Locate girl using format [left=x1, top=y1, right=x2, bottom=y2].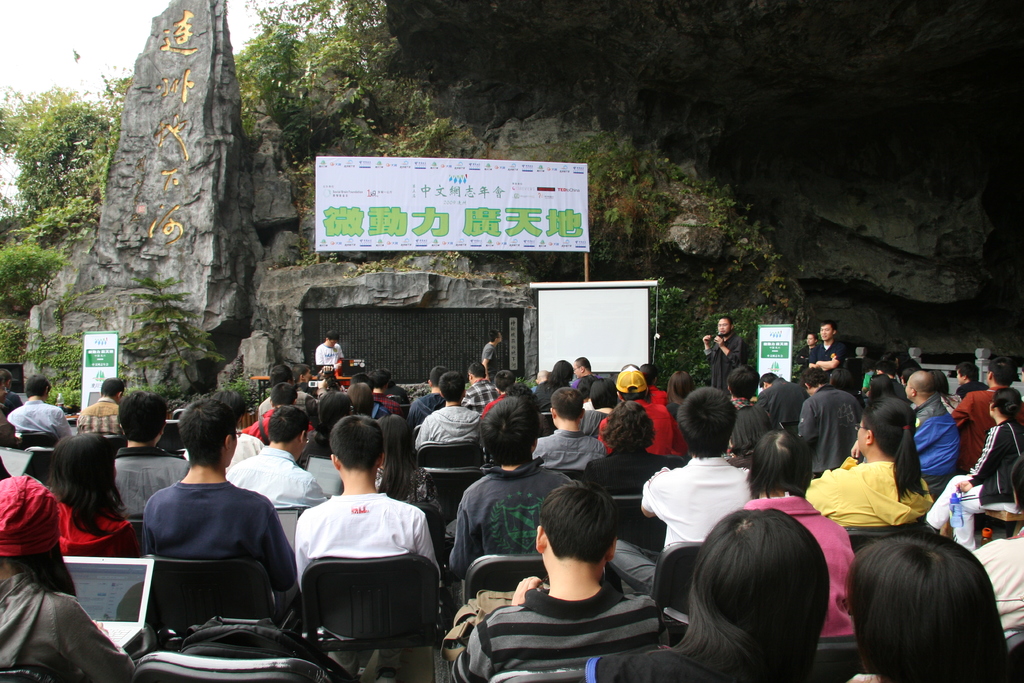
[left=846, top=532, right=1023, bottom=682].
